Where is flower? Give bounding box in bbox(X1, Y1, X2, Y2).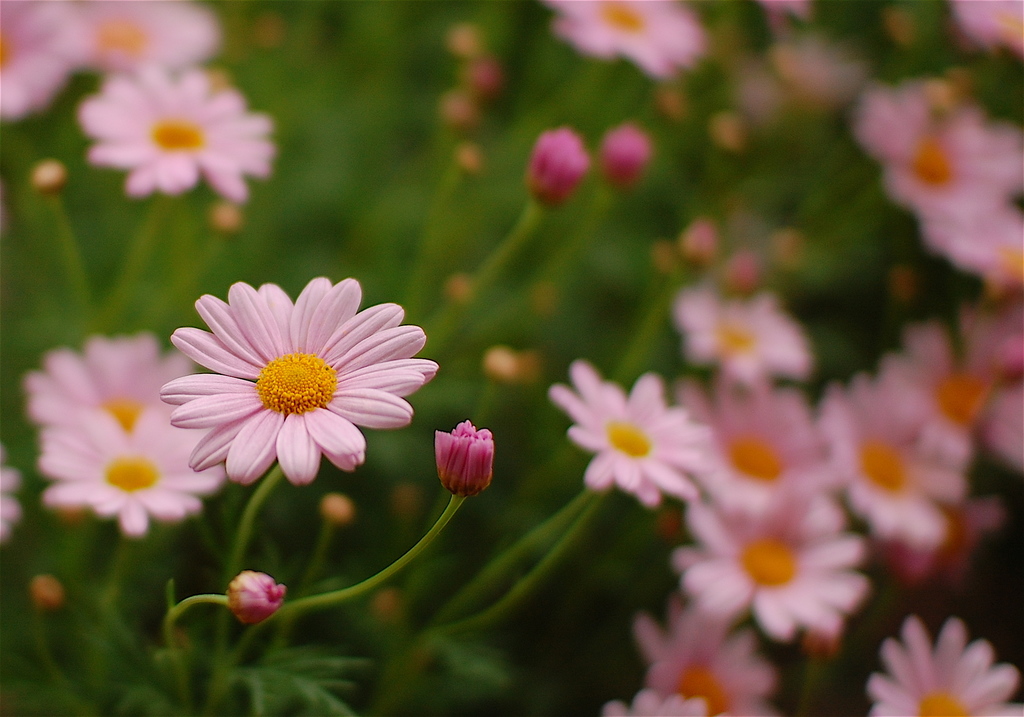
bbox(434, 417, 493, 500).
